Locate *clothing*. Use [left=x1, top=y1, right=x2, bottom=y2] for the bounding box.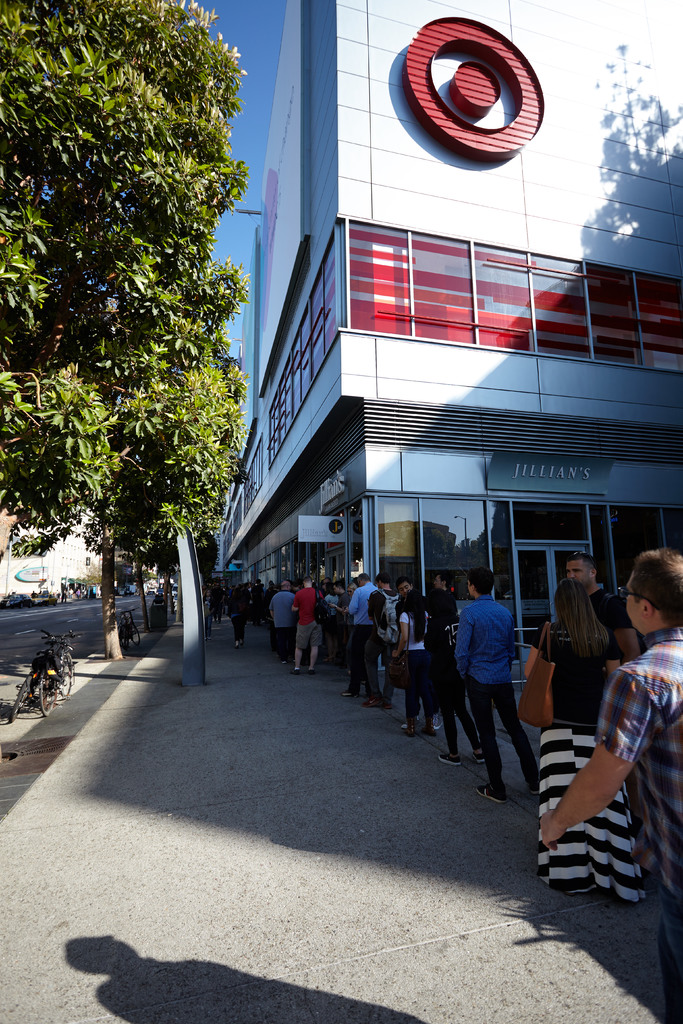
[left=199, top=592, right=211, bottom=637].
